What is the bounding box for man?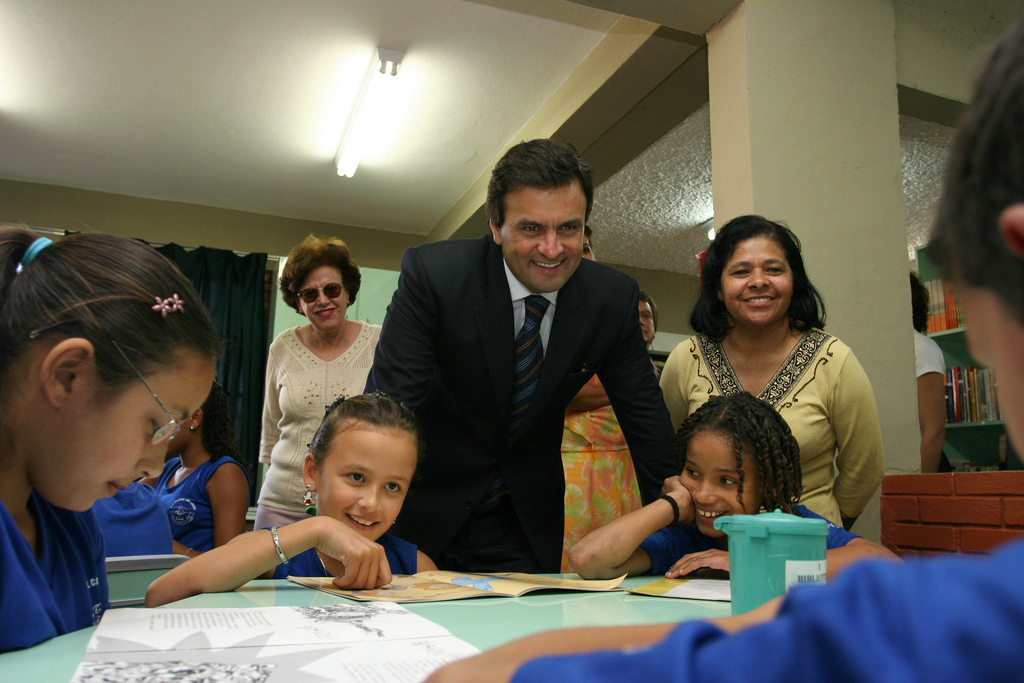
[x1=364, y1=144, x2=675, y2=585].
